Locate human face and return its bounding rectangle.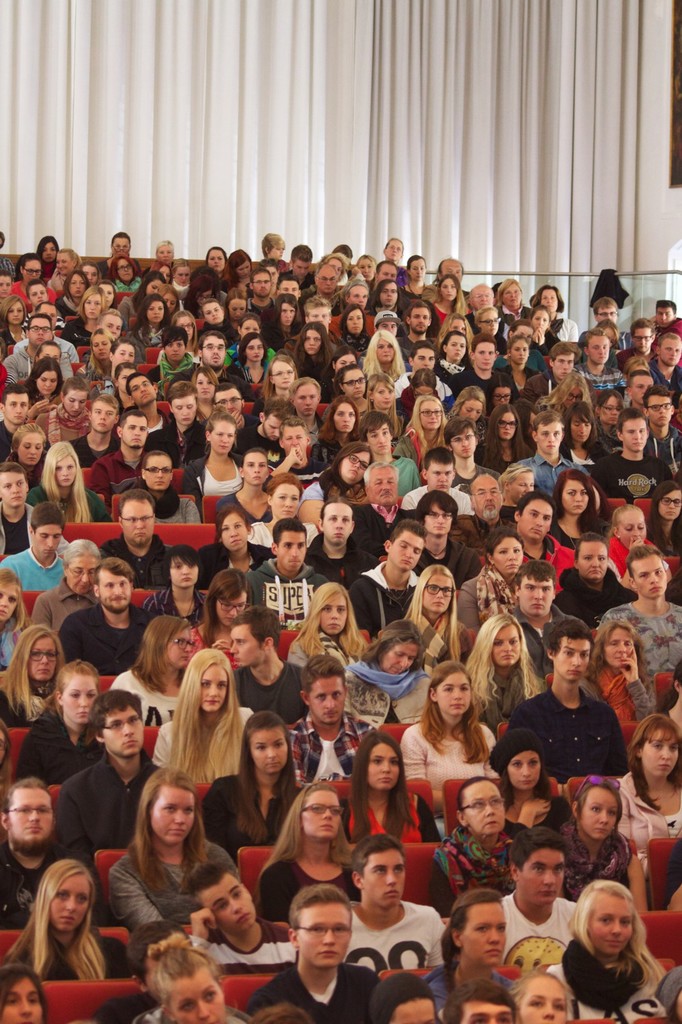
bbox(381, 323, 397, 339).
